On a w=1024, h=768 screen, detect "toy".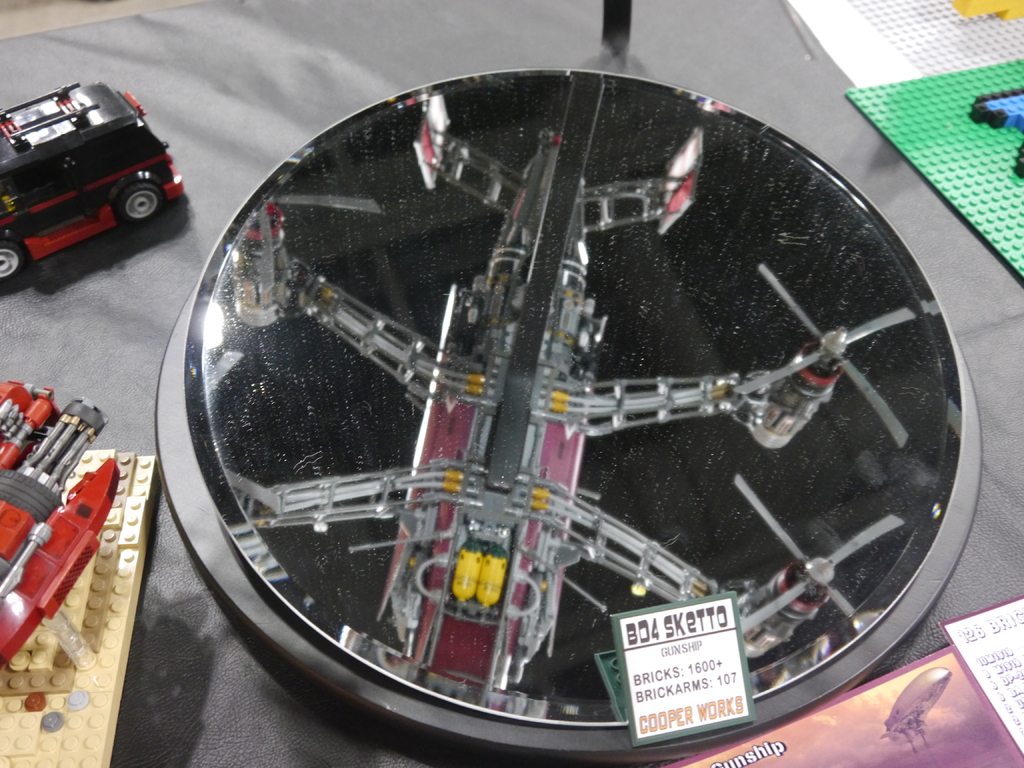
(x1=145, y1=59, x2=987, y2=742).
